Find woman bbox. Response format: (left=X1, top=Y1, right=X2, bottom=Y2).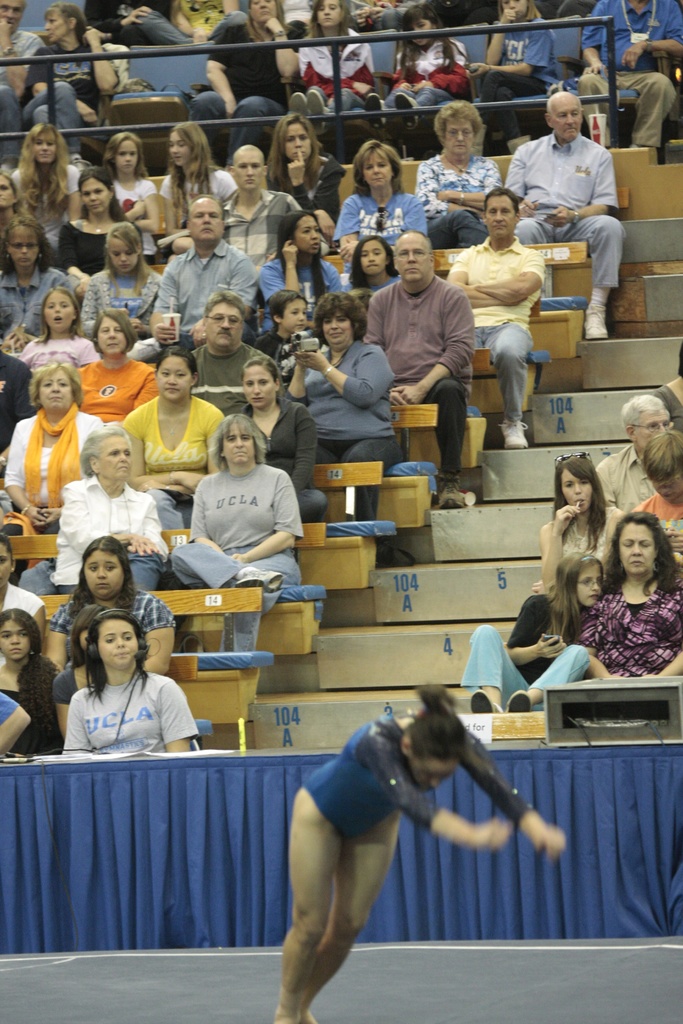
(left=59, top=168, right=120, bottom=277).
